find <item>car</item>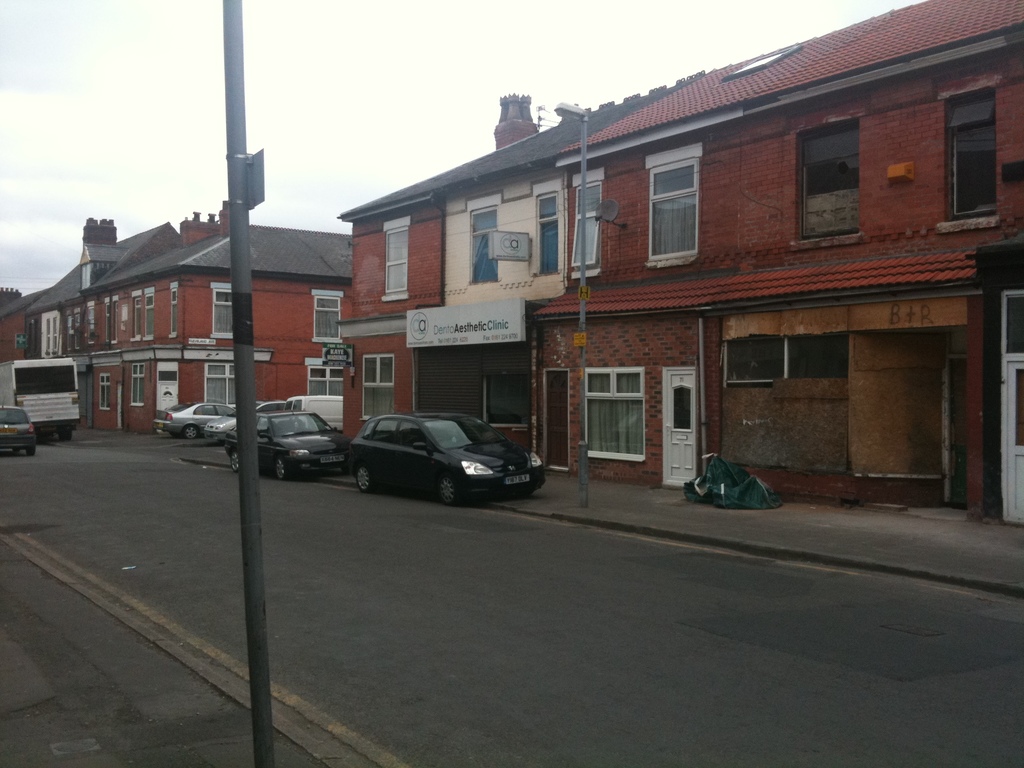
(333, 400, 552, 506)
